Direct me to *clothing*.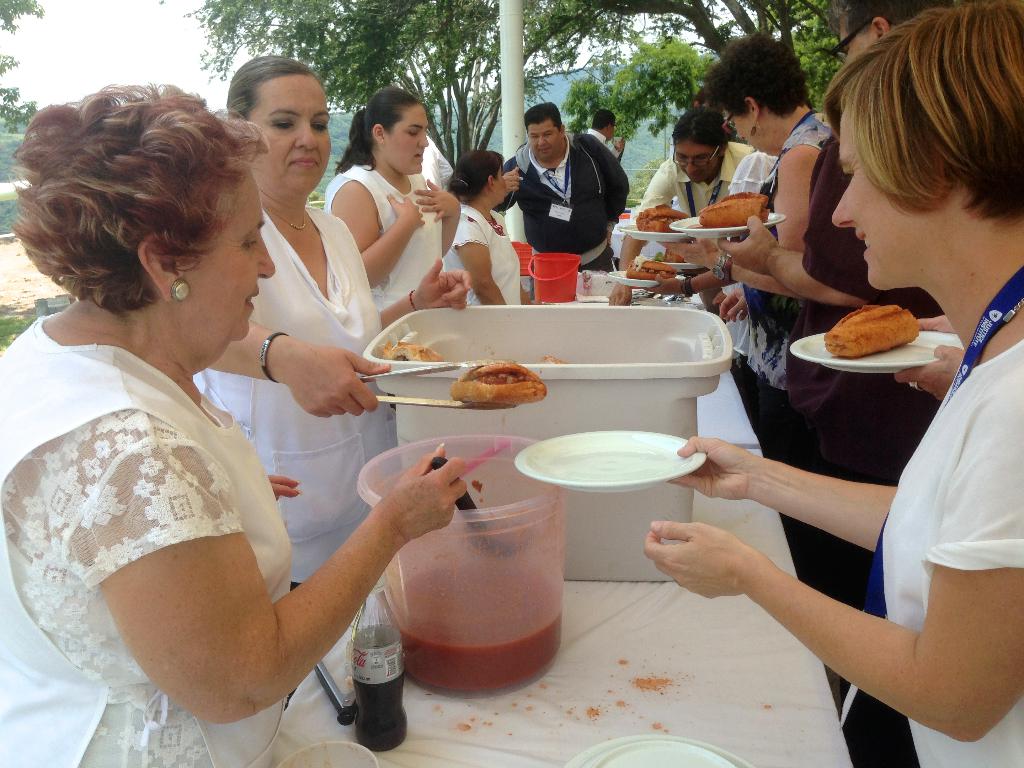
Direction: box(637, 142, 769, 223).
